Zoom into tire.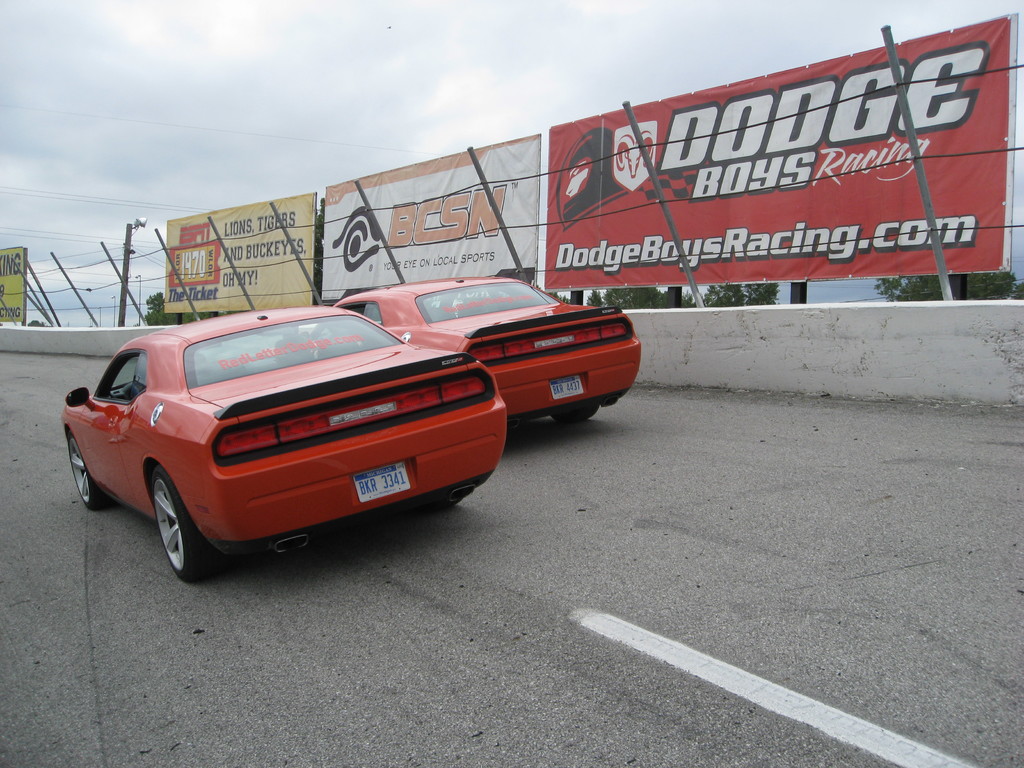
Zoom target: box(553, 404, 598, 424).
